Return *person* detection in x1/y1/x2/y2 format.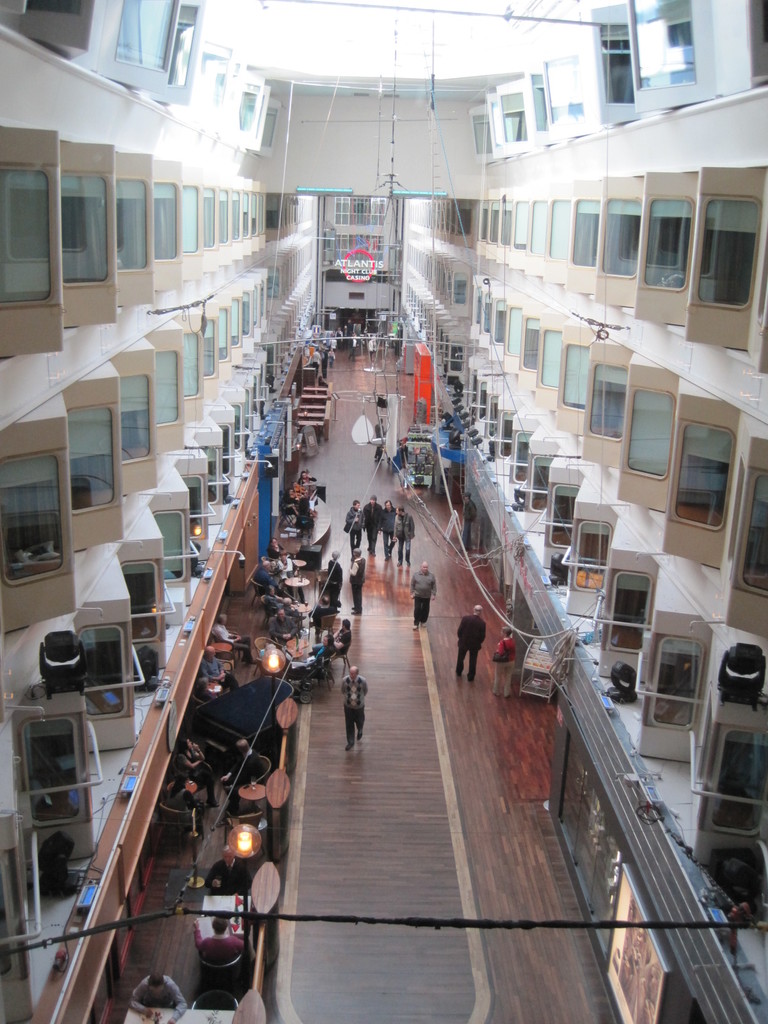
177/736/220/810.
